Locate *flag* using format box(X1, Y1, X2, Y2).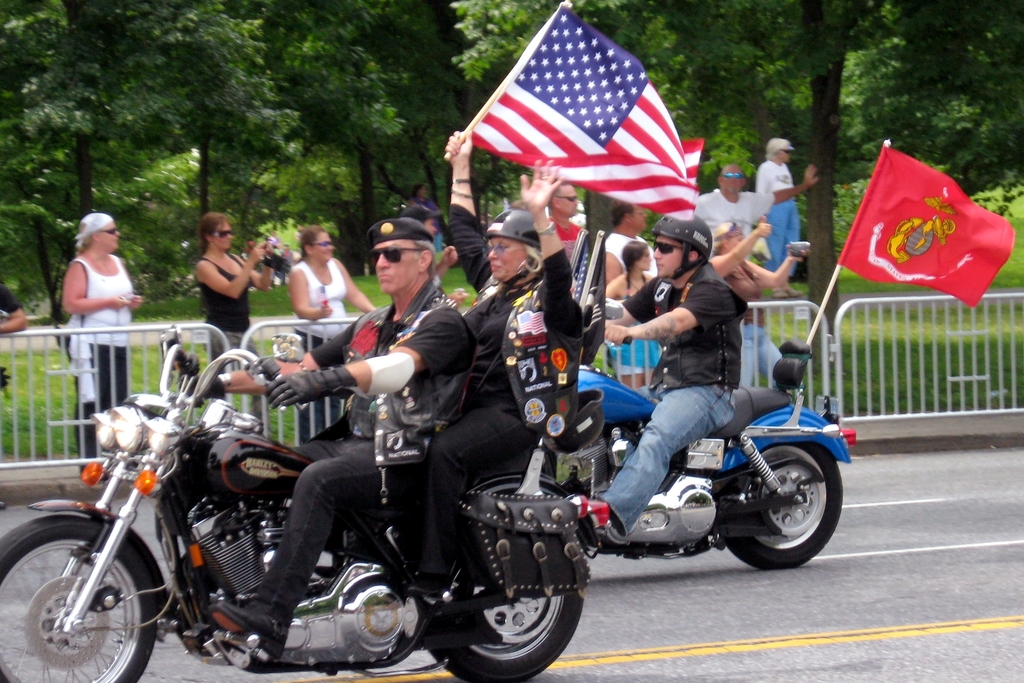
box(459, 10, 711, 231).
